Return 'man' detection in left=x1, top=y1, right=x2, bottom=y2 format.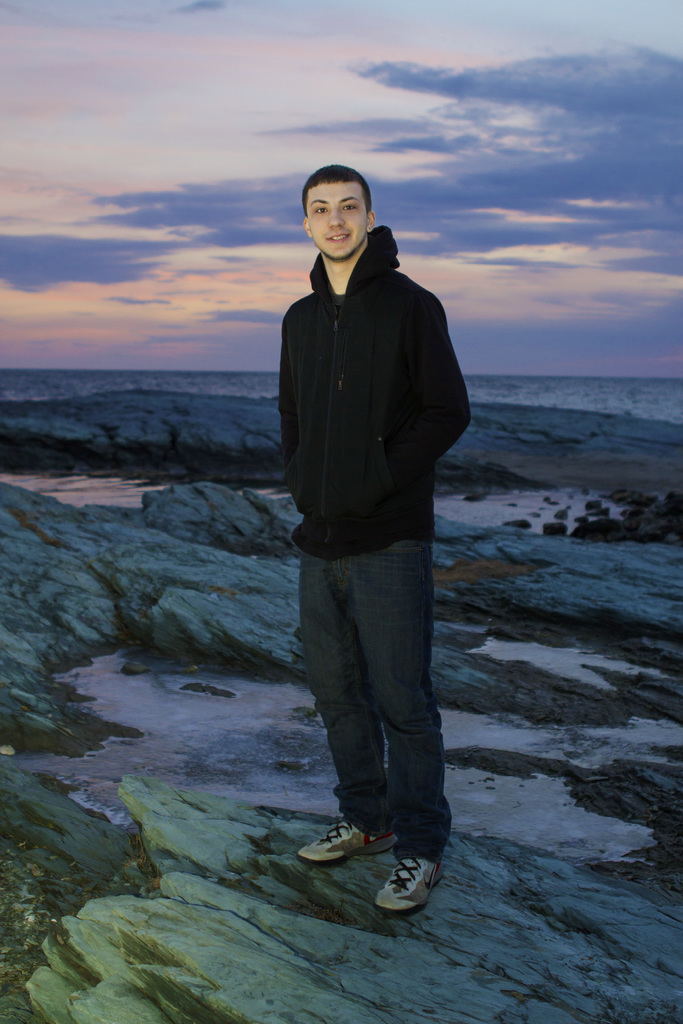
left=279, top=164, right=471, bottom=913.
